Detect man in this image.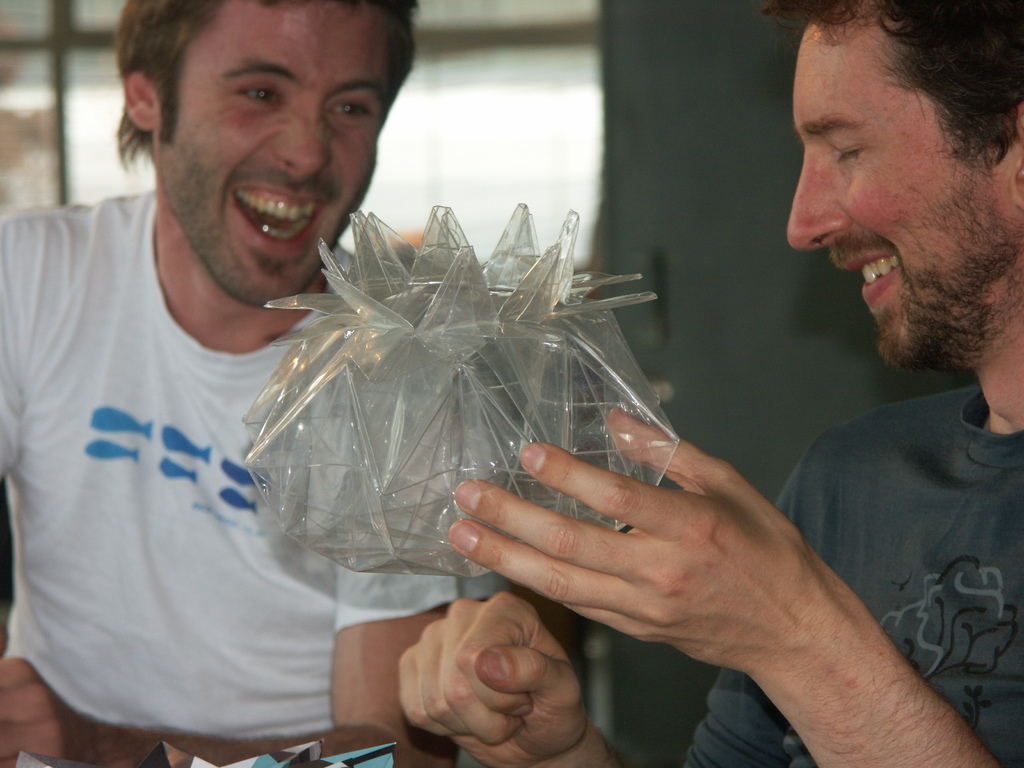
Detection: 394/0/1023/767.
